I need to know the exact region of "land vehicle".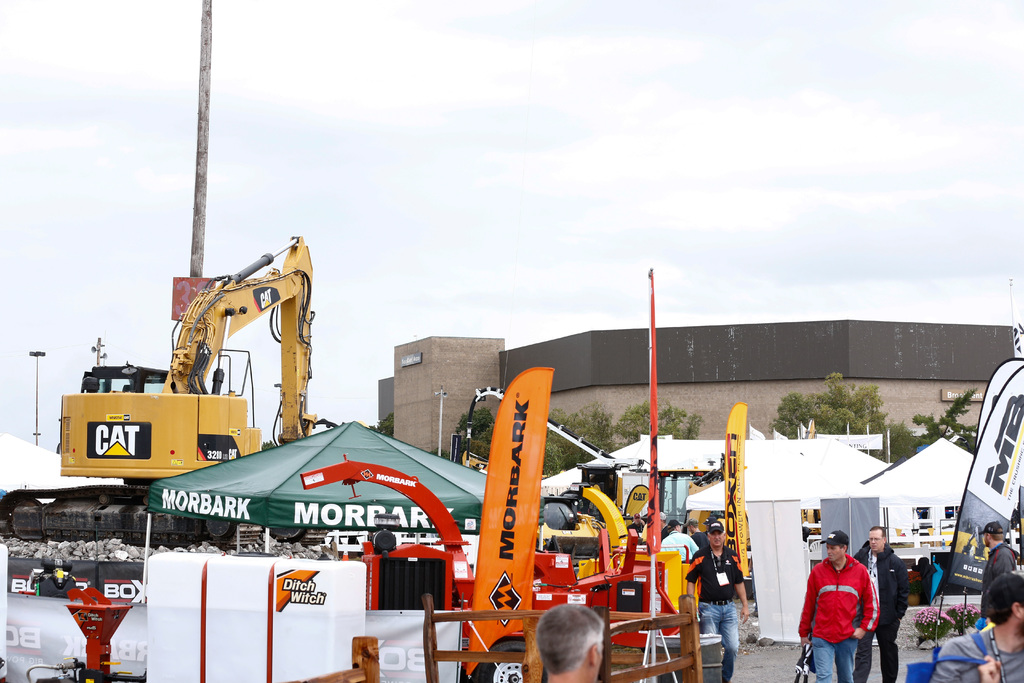
Region: <box>467,384,646,532</box>.
